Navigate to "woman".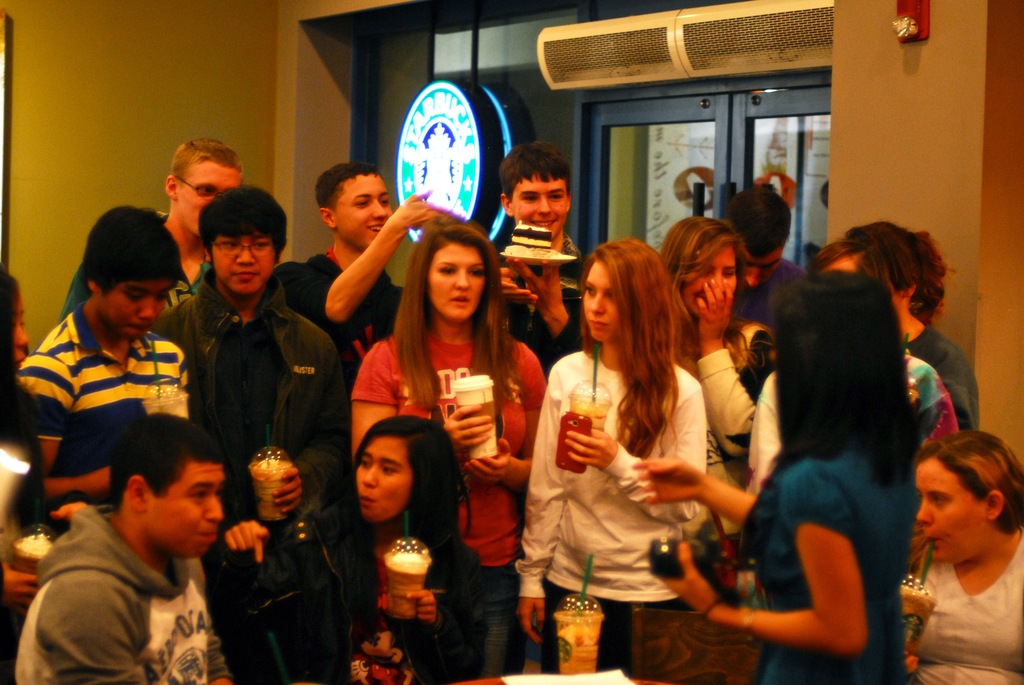
Navigation target: <bbox>883, 418, 1023, 672</bbox>.
